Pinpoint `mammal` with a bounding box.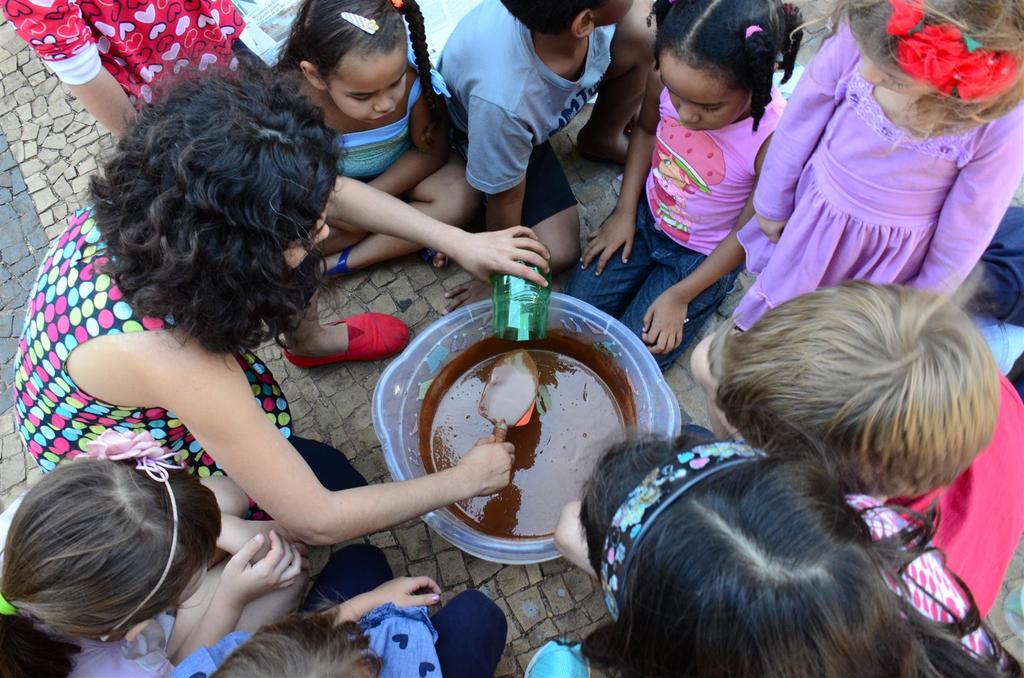
{"x1": 178, "y1": 542, "x2": 508, "y2": 677}.
